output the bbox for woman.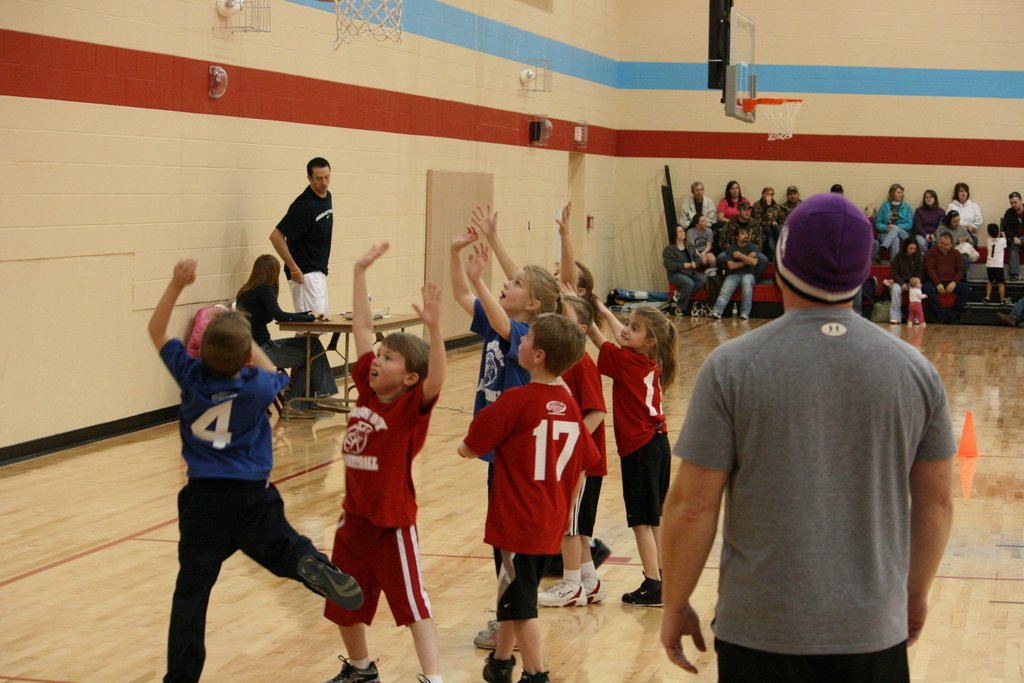
<region>719, 174, 756, 229</region>.
